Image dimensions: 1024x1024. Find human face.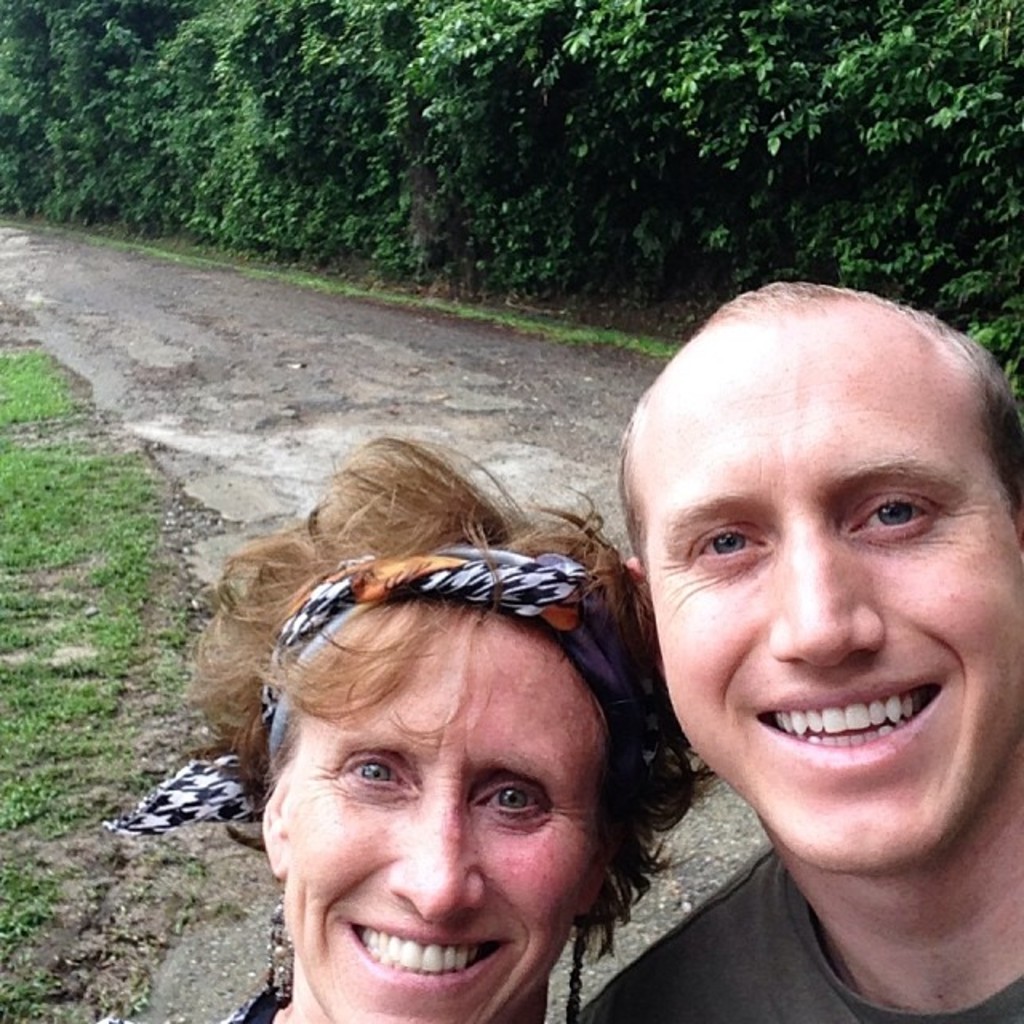
Rect(286, 595, 606, 1022).
